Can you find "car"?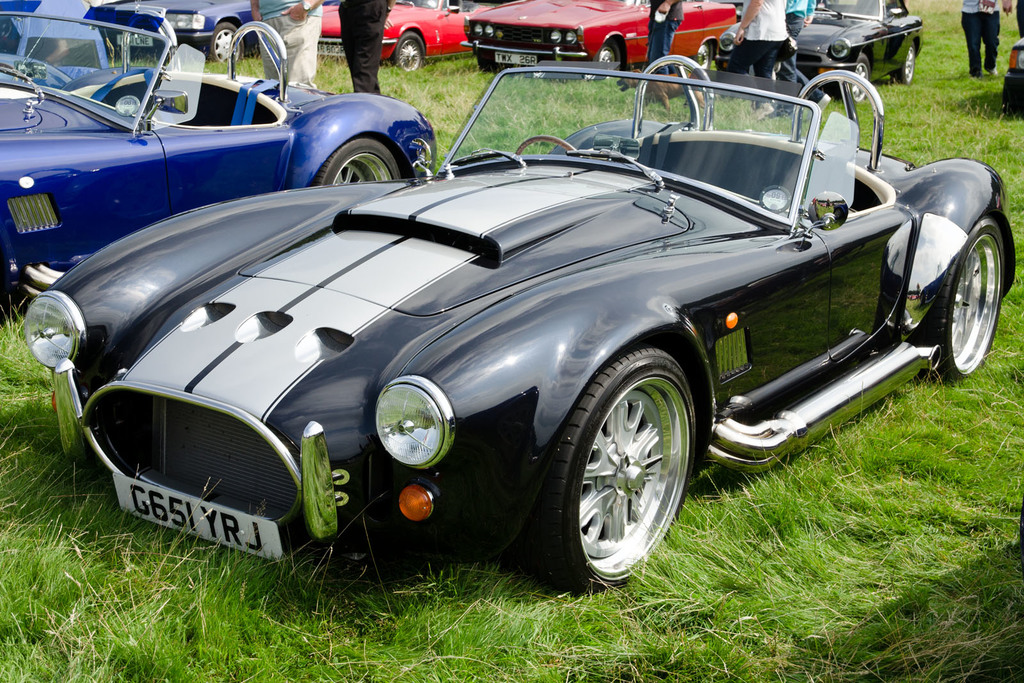
Yes, bounding box: 303,1,474,71.
